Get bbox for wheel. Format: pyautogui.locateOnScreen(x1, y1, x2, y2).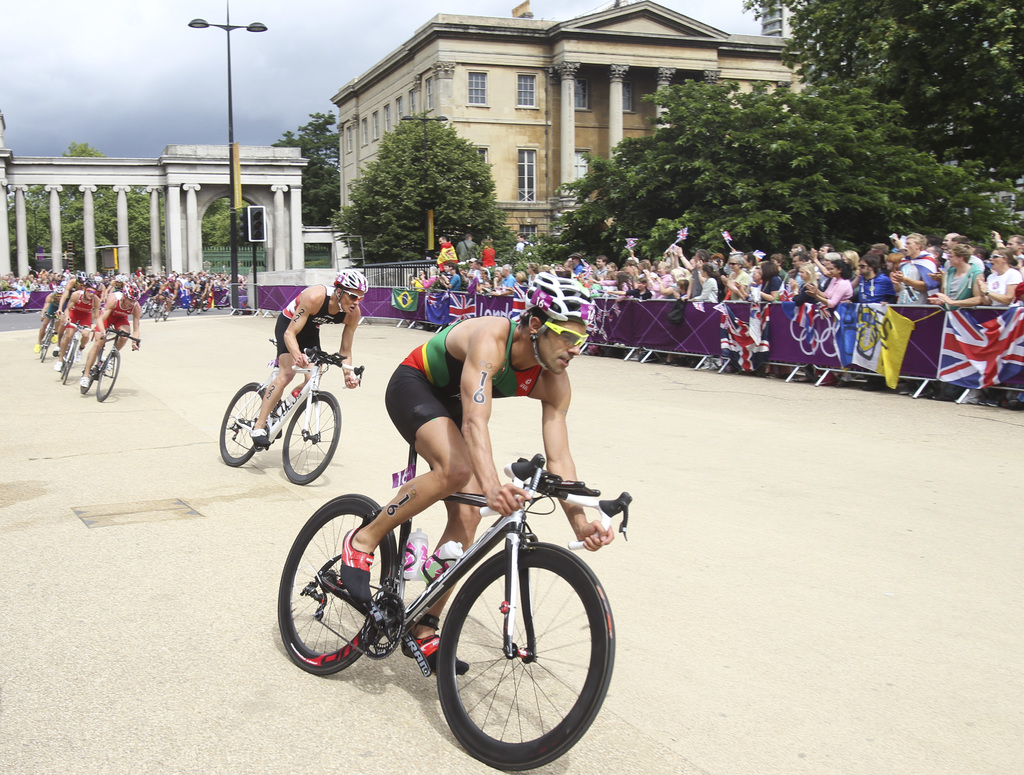
pyautogui.locateOnScreen(140, 301, 149, 317).
